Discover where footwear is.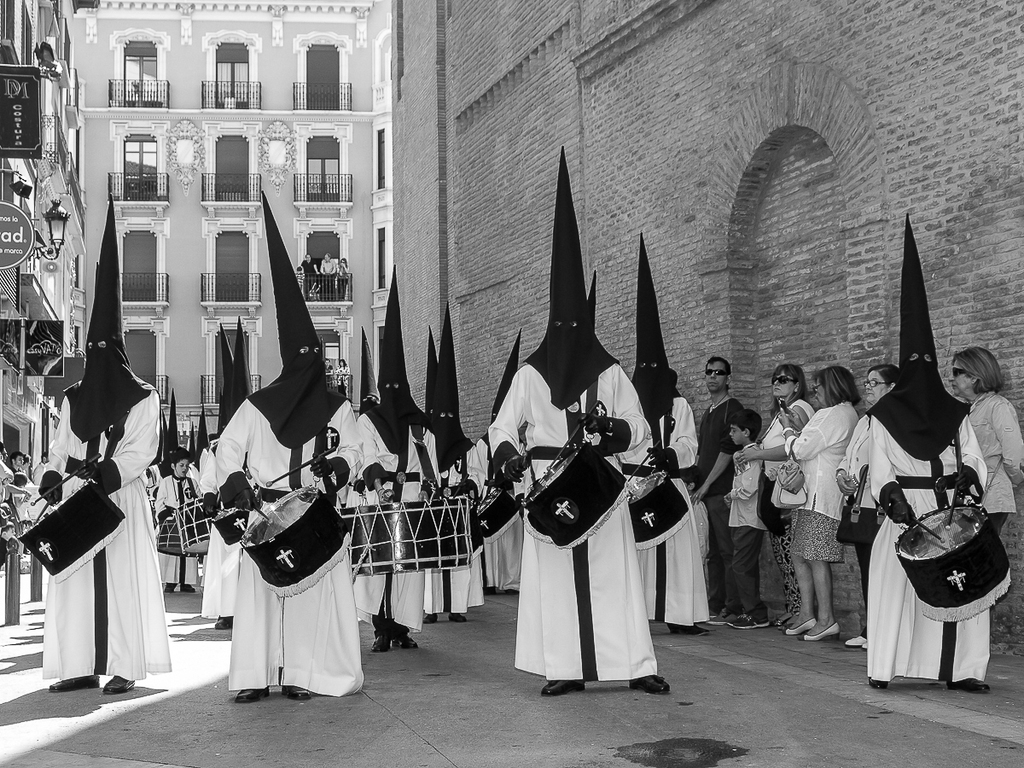
Discovered at [x1=281, y1=685, x2=311, y2=700].
